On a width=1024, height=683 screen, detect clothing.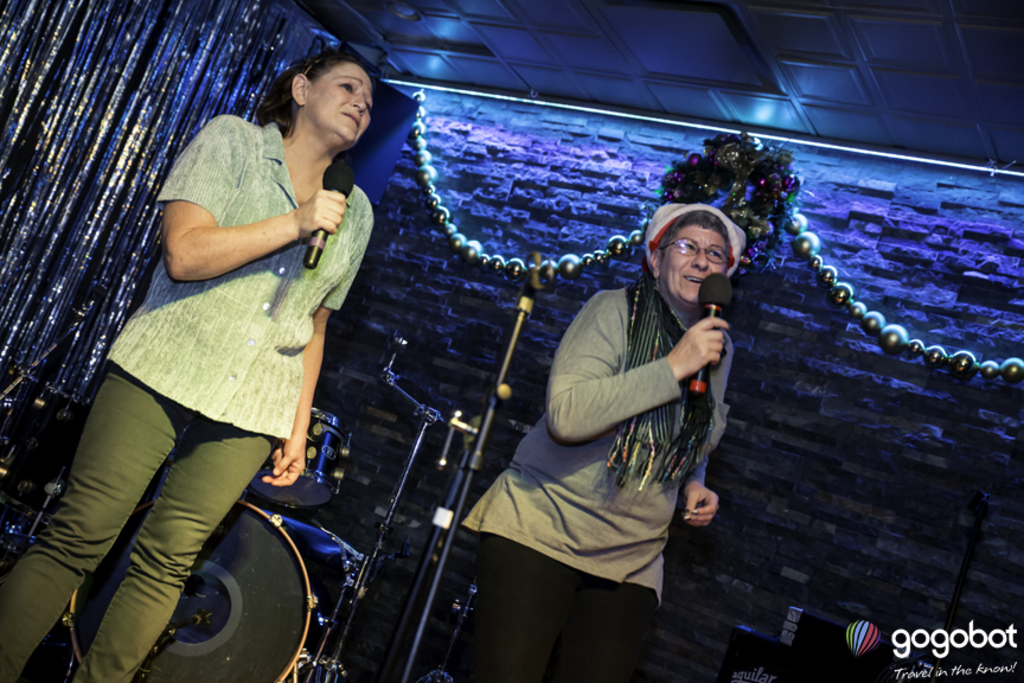
0, 116, 372, 682.
